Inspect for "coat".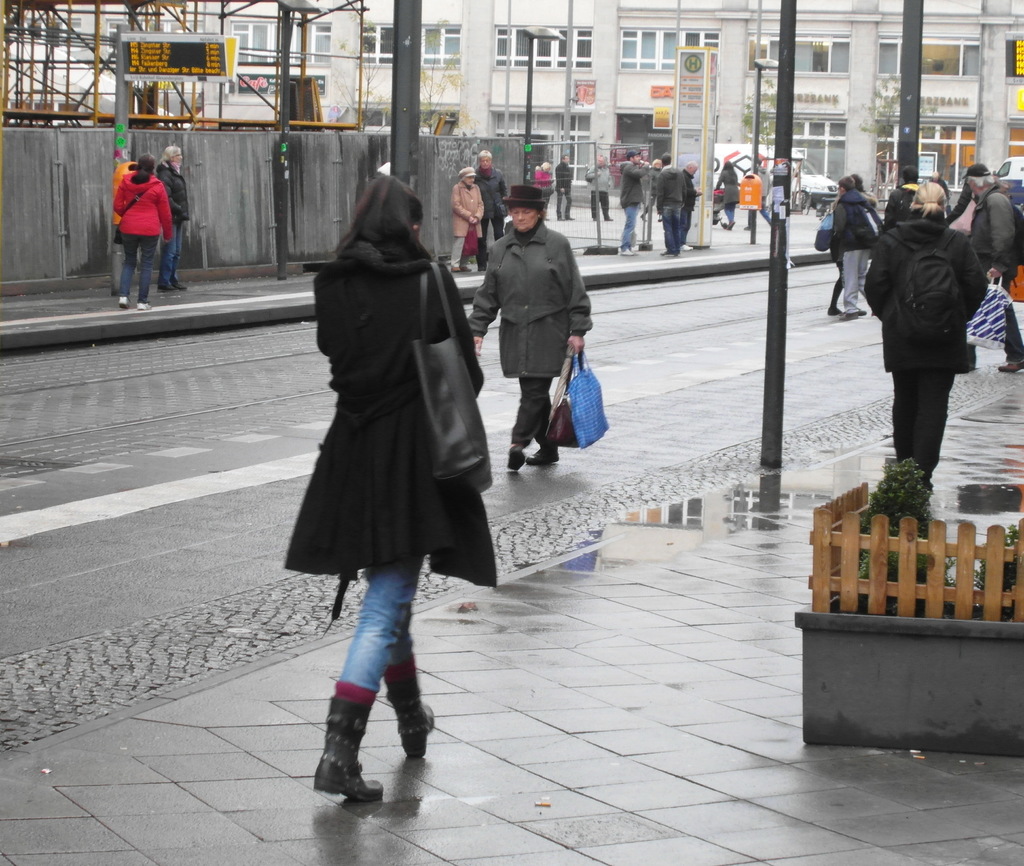
Inspection: bbox=[293, 181, 488, 583].
